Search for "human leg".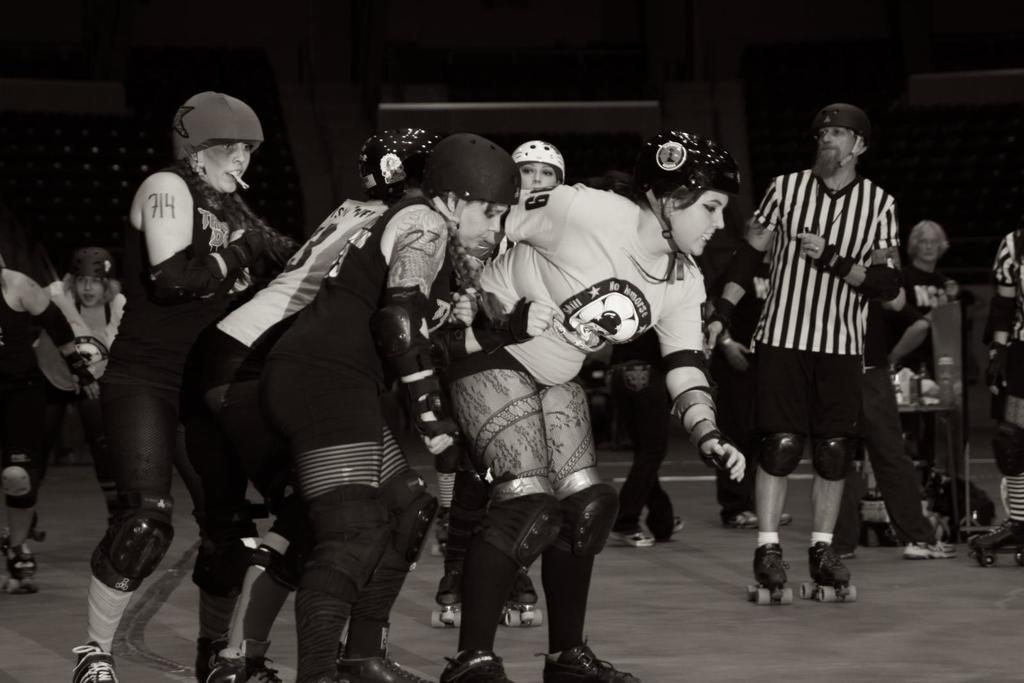
Found at left=182, top=387, right=267, bottom=682.
